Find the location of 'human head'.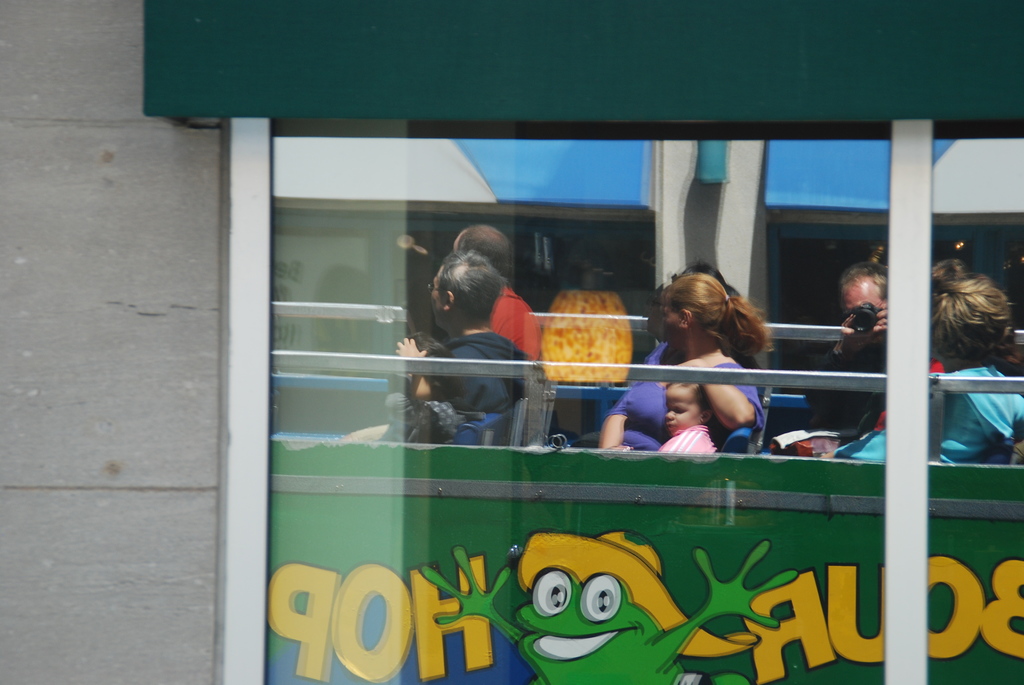
Location: (665, 382, 715, 437).
